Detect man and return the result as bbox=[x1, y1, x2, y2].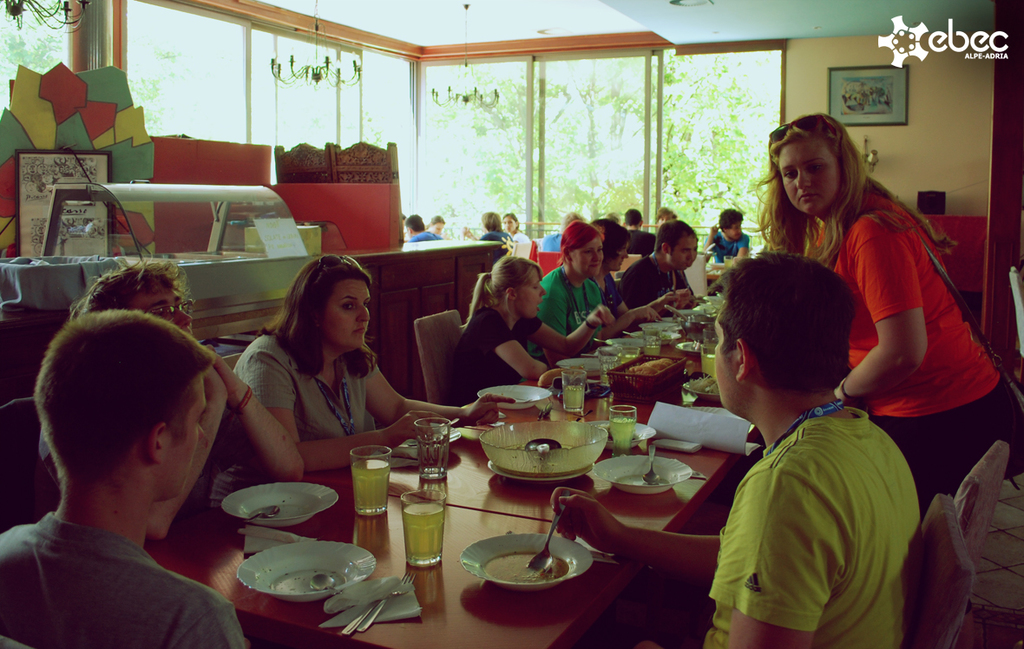
bbox=[403, 213, 442, 242].
